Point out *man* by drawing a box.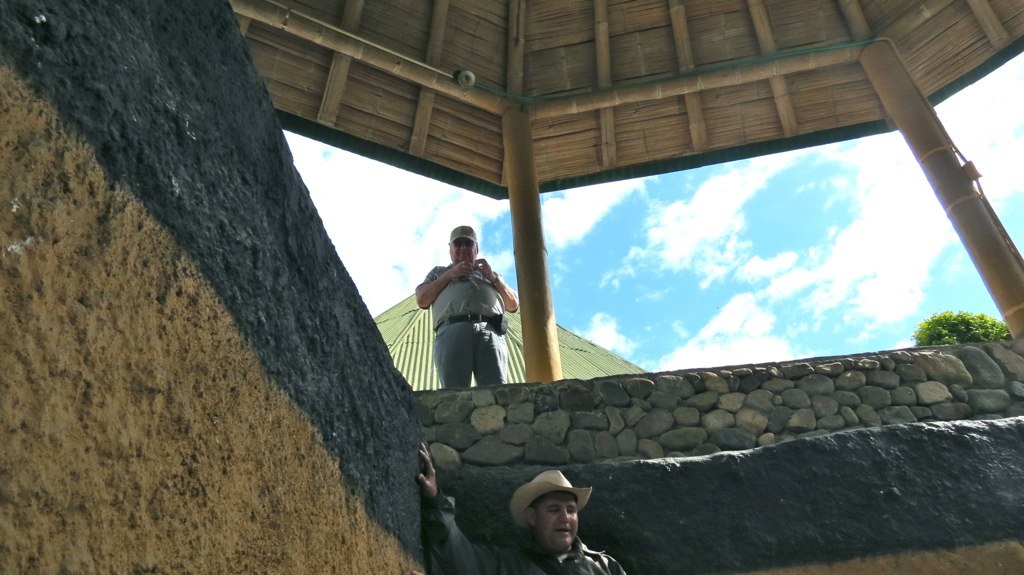
[left=416, top=444, right=627, bottom=574].
